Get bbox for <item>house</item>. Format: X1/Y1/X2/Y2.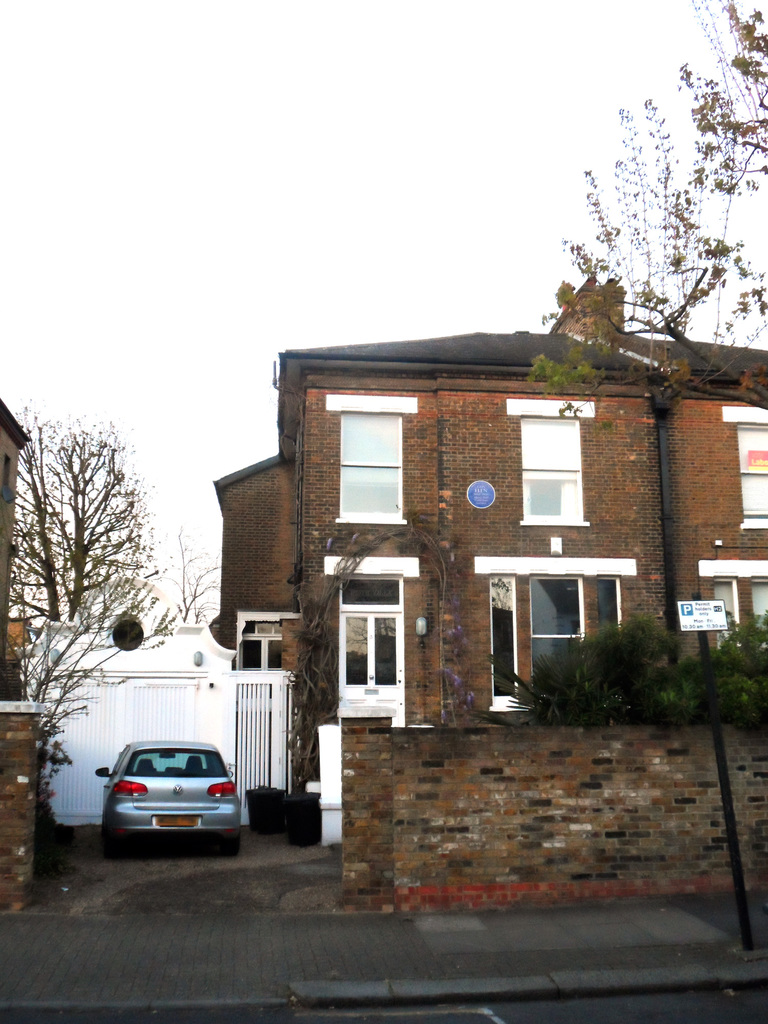
0/395/45/909.
